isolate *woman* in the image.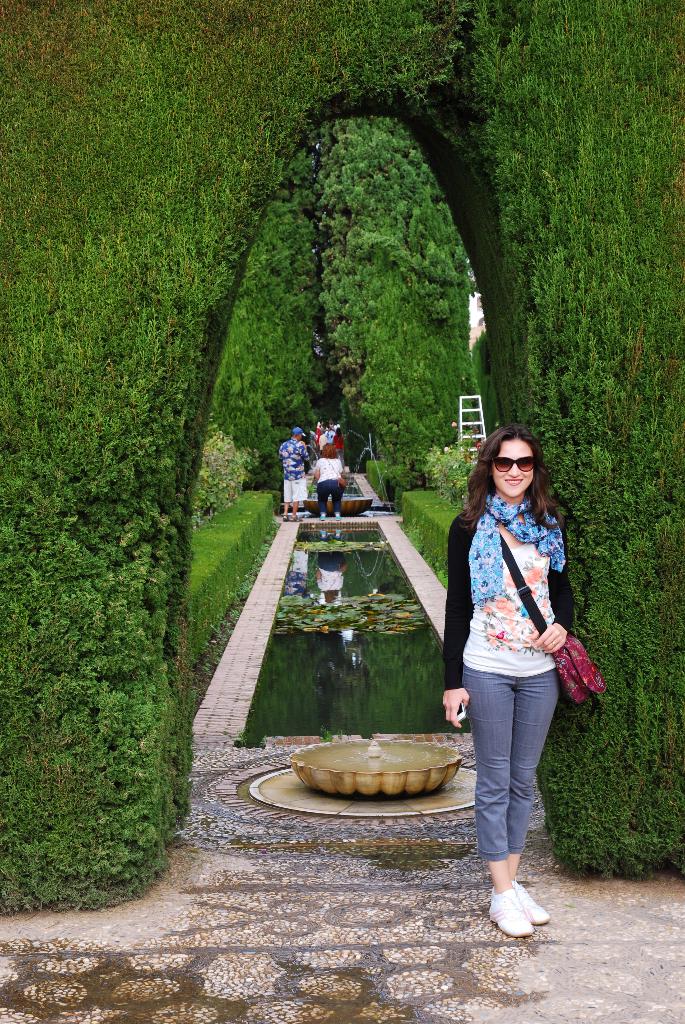
Isolated region: rect(314, 442, 342, 525).
